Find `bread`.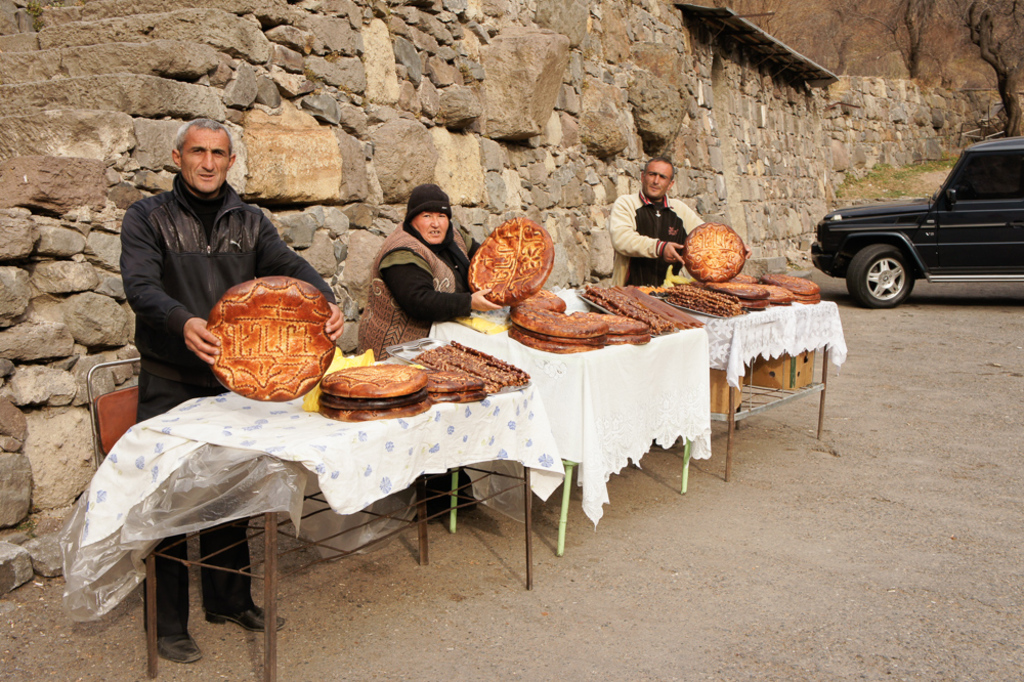
(left=716, top=282, right=771, bottom=313).
